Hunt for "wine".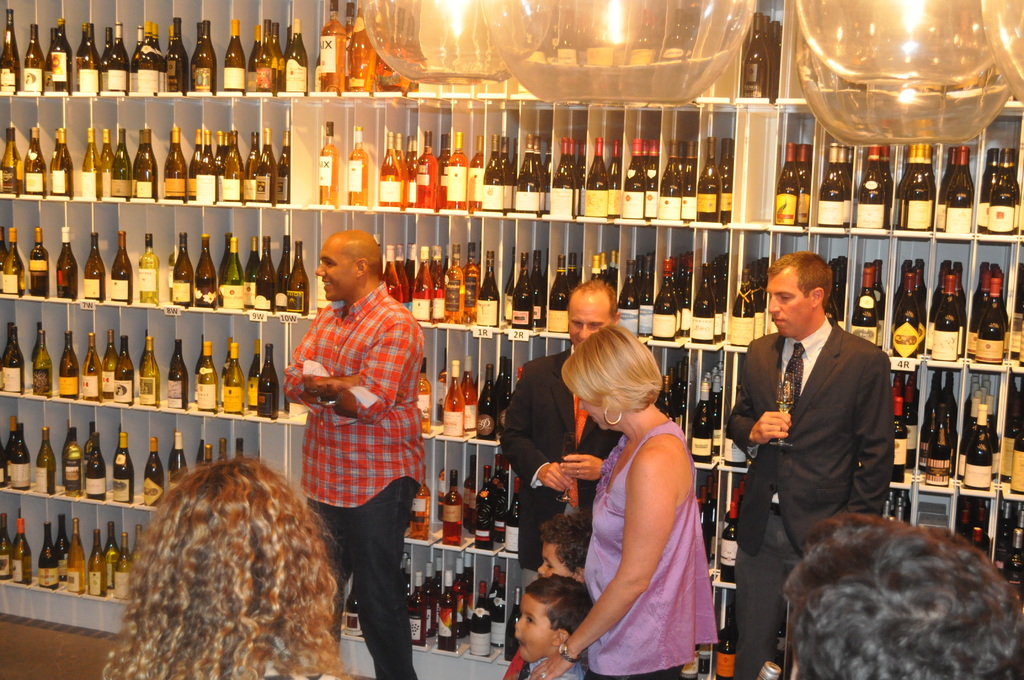
Hunted down at l=432, t=245, r=444, b=323.
